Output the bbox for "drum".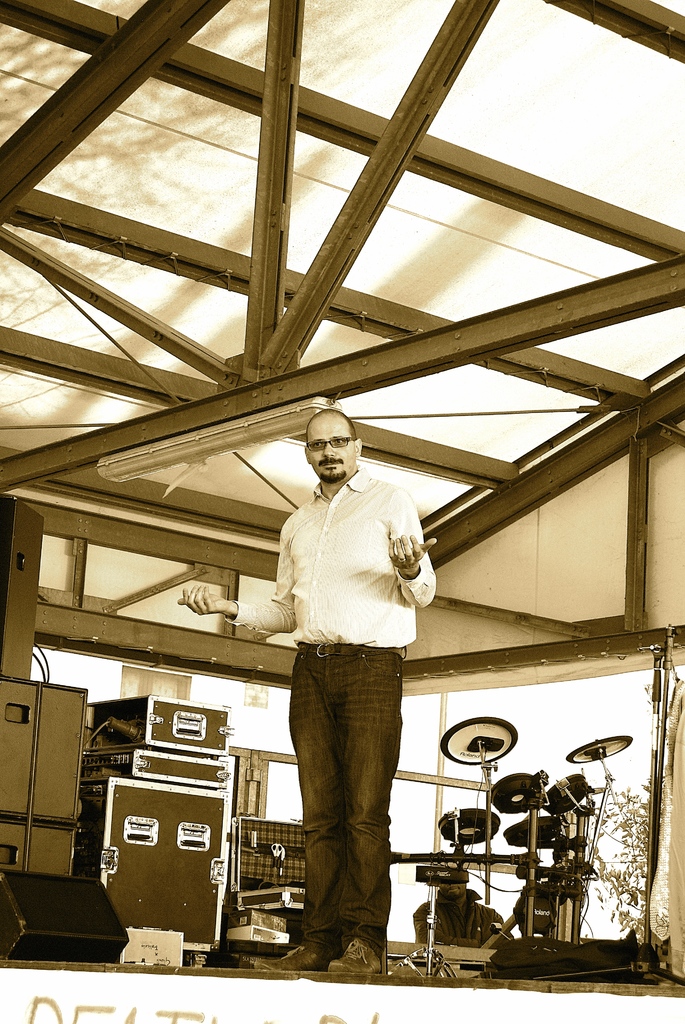
box(545, 774, 592, 816).
